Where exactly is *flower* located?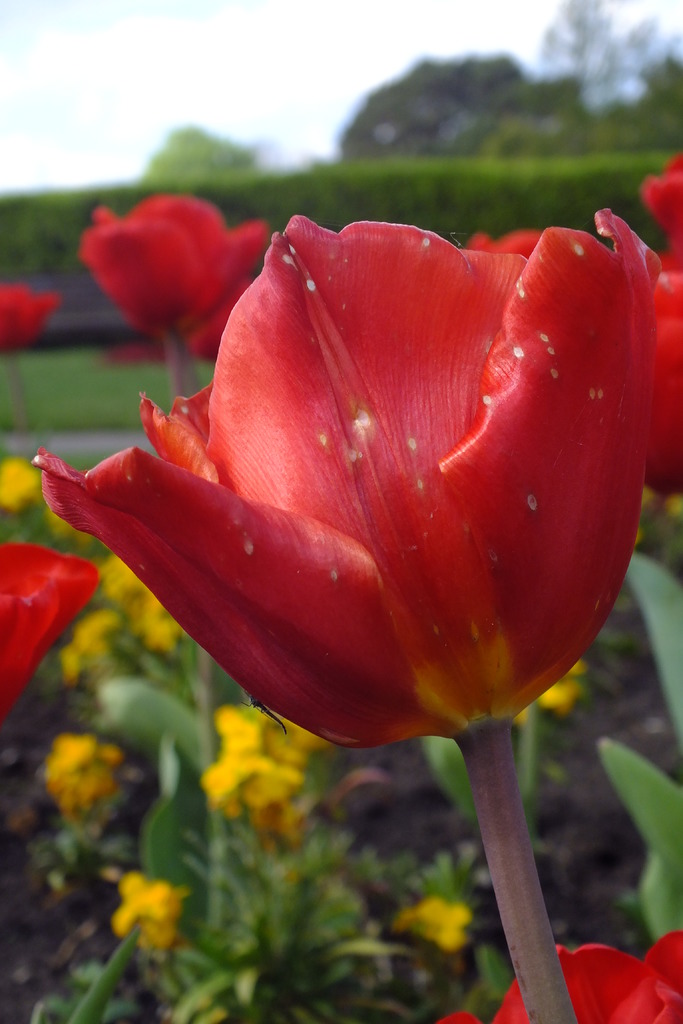
Its bounding box is [511, 653, 600, 725].
